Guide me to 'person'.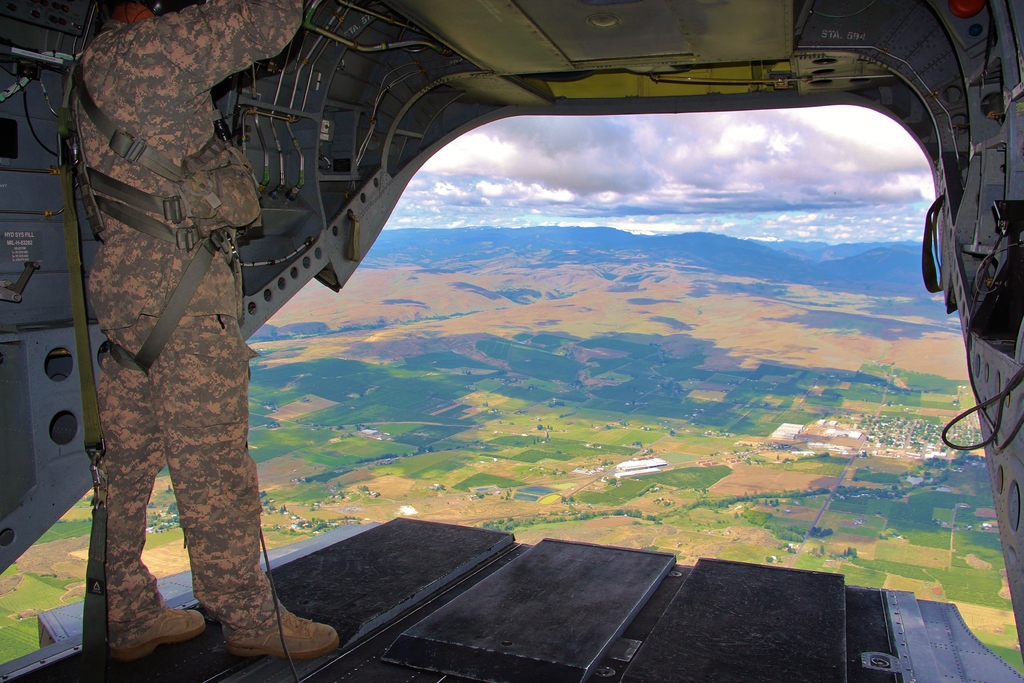
Guidance: {"left": 63, "top": 0, "right": 305, "bottom": 657}.
